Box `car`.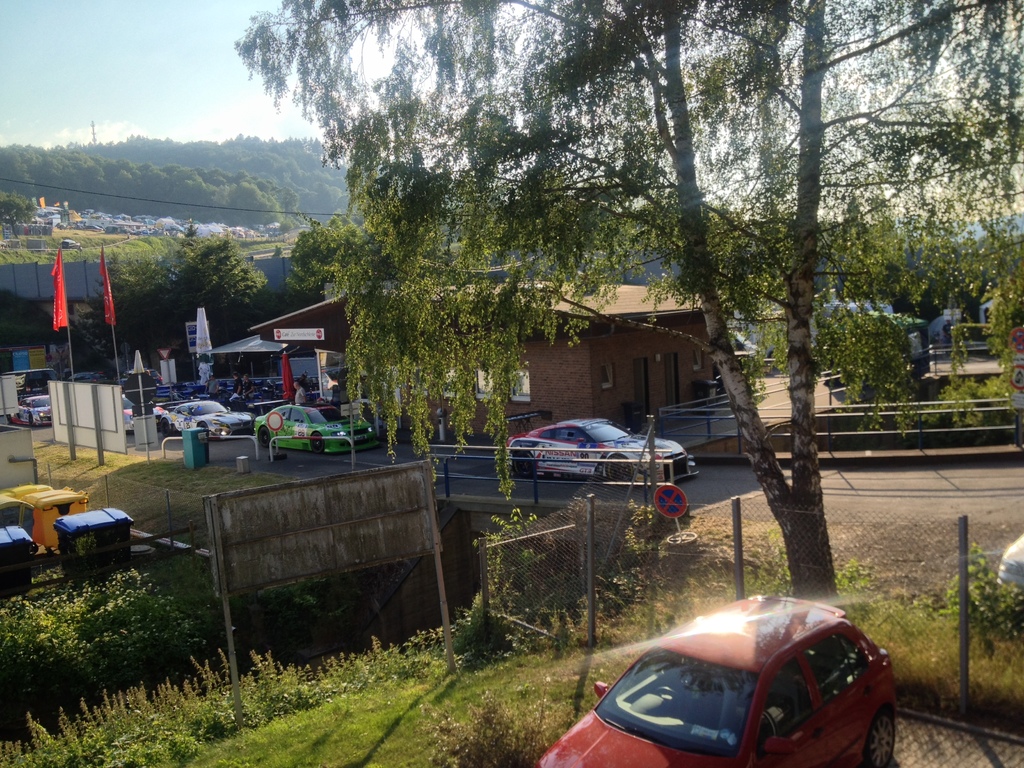
left=996, top=534, right=1023, bottom=620.
